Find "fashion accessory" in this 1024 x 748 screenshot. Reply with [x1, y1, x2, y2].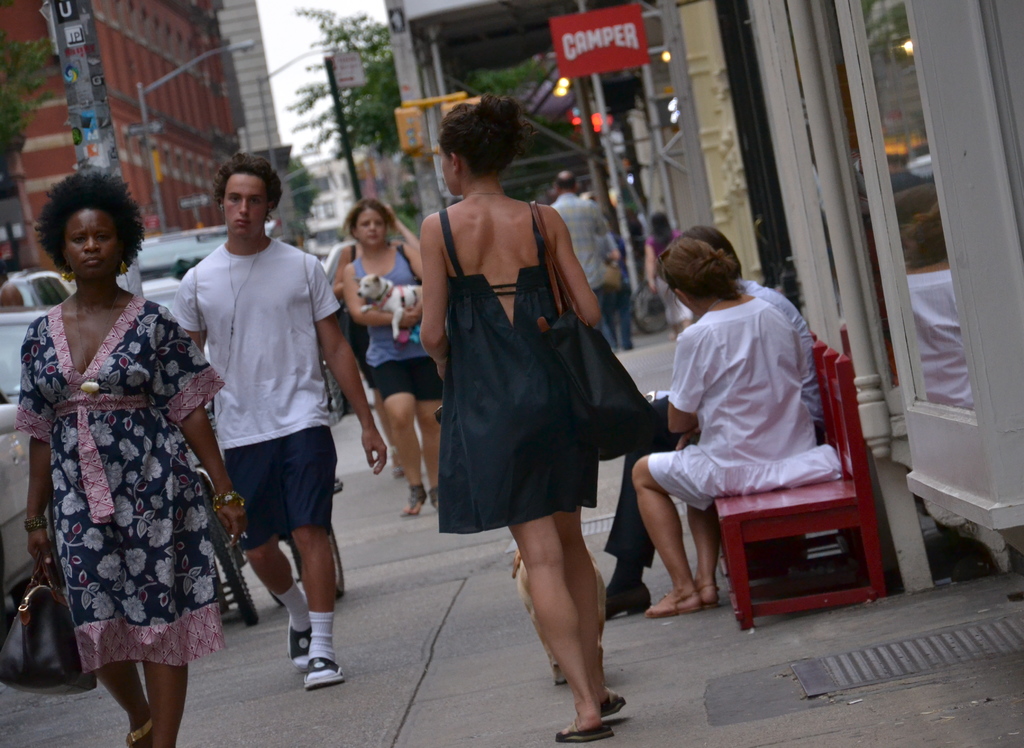
[285, 616, 311, 666].
